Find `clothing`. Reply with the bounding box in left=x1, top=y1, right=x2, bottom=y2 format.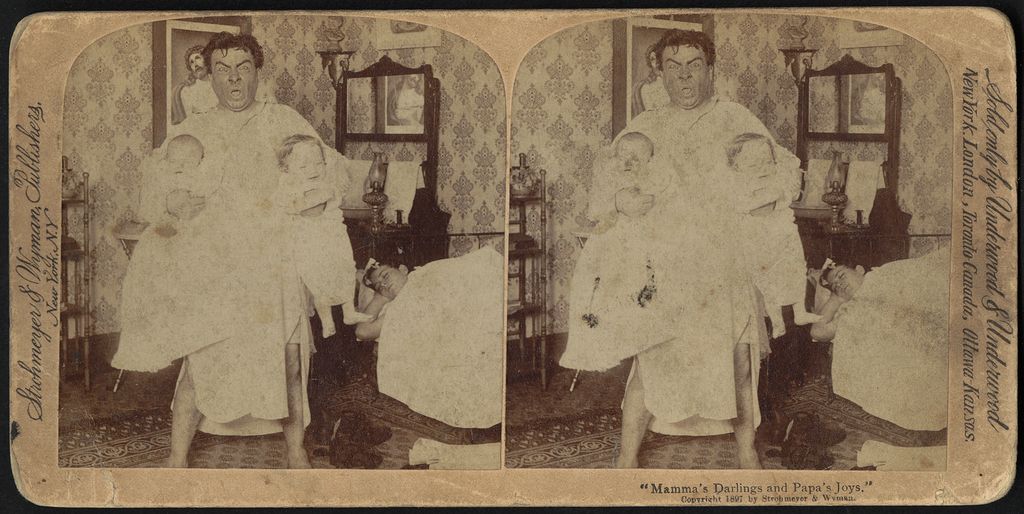
left=271, top=178, right=362, bottom=308.
